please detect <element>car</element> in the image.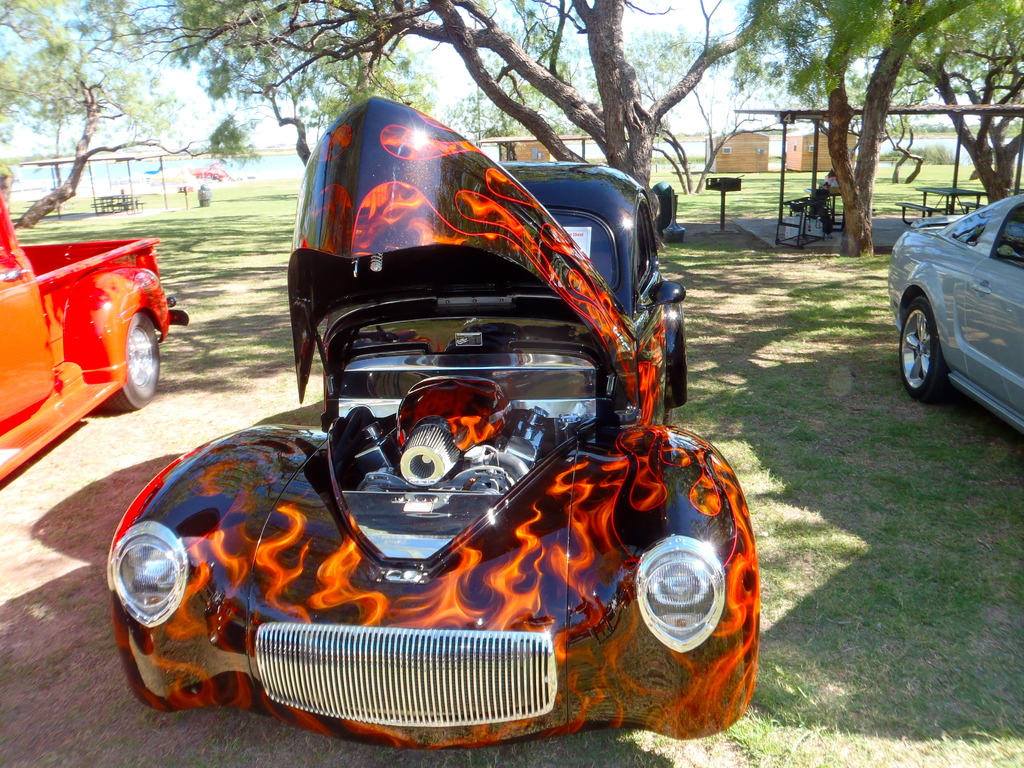
select_region(107, 95, 758, 750).
